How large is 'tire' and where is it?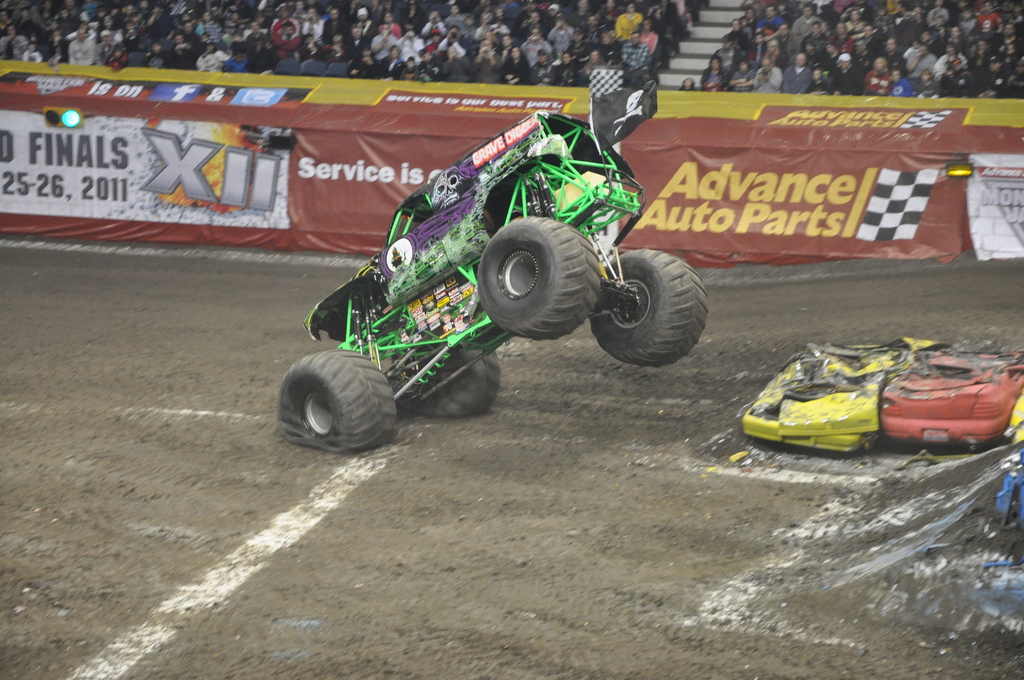
Bounding box: box(586, 250, 712, 369).
